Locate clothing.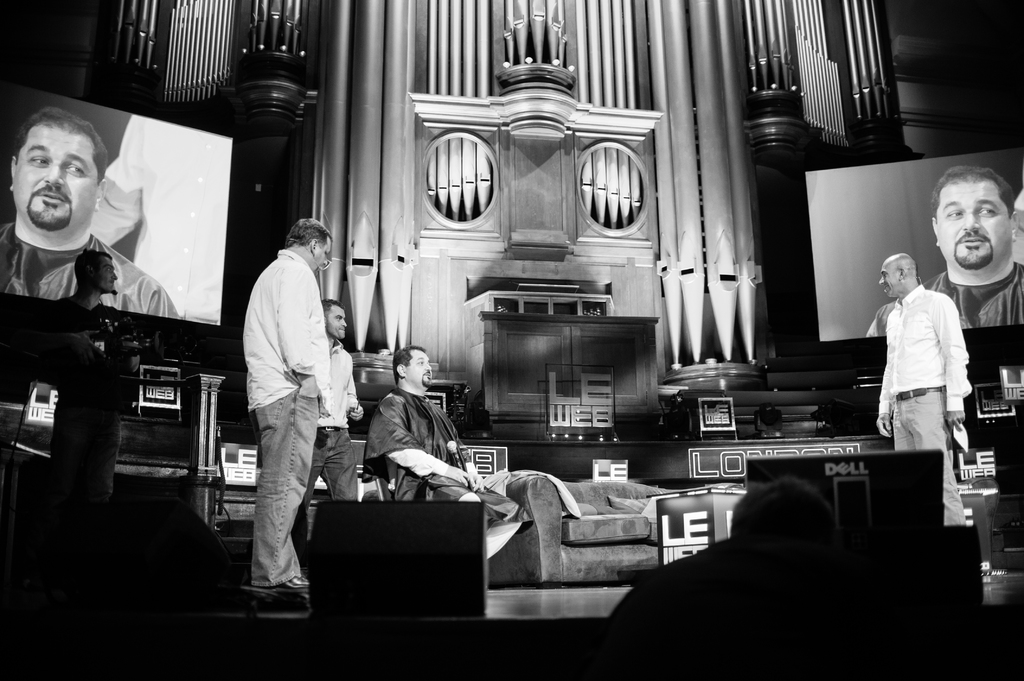
Bounding box: x1=46, y1=301, x2=125, y2=563.
